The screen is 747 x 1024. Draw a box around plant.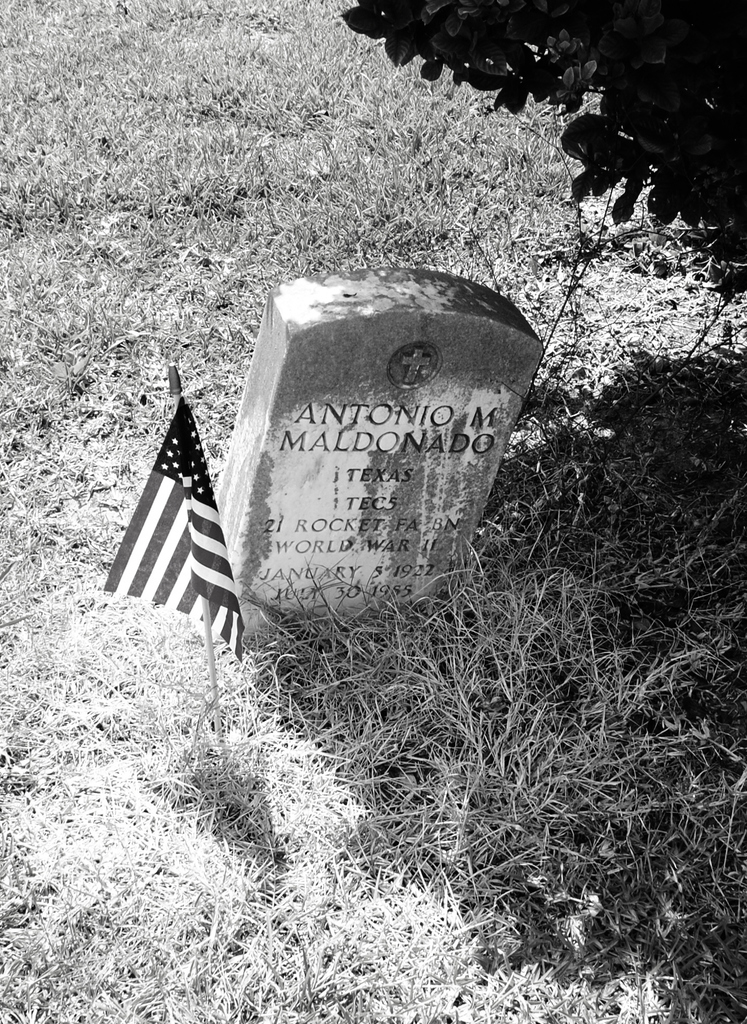
BBox(0, 0, 746, 1023).
